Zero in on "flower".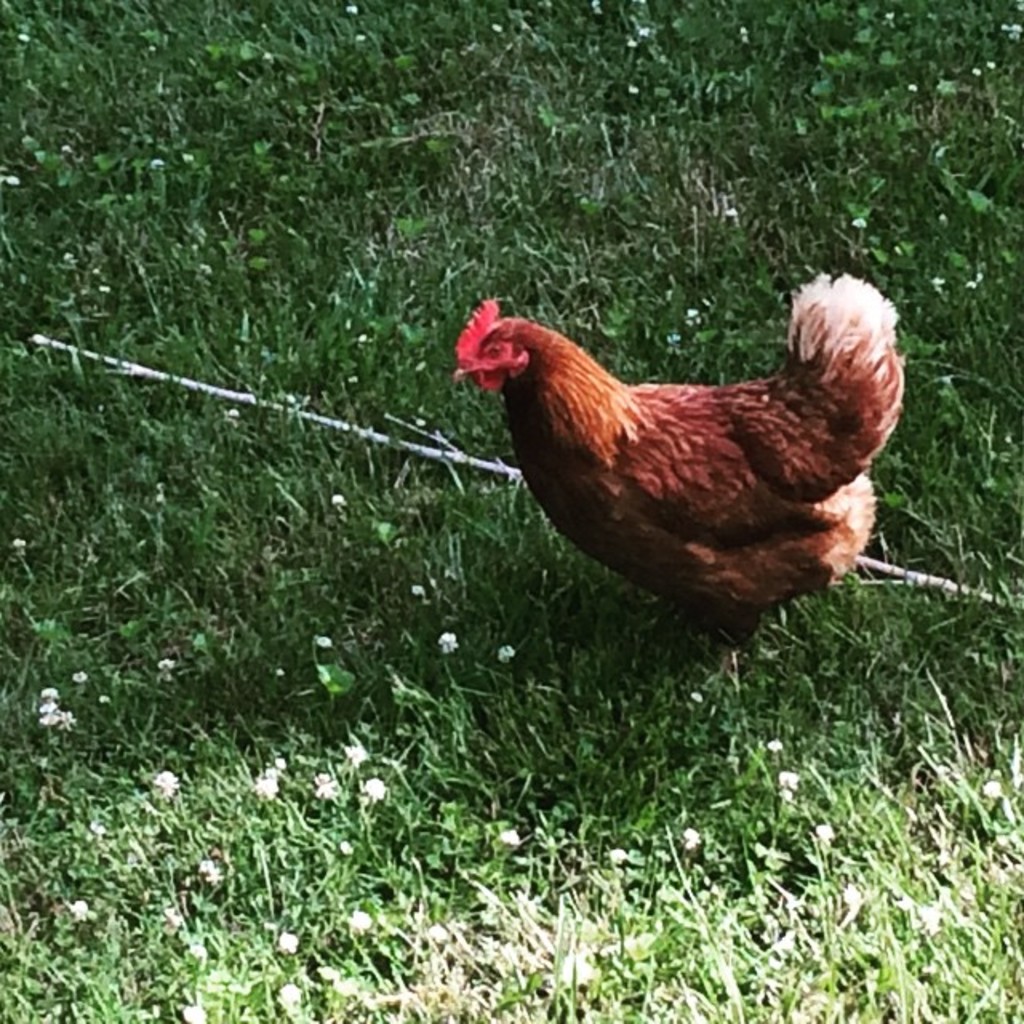
Zeroed in: l=365, t=776, r=386, b=798.
